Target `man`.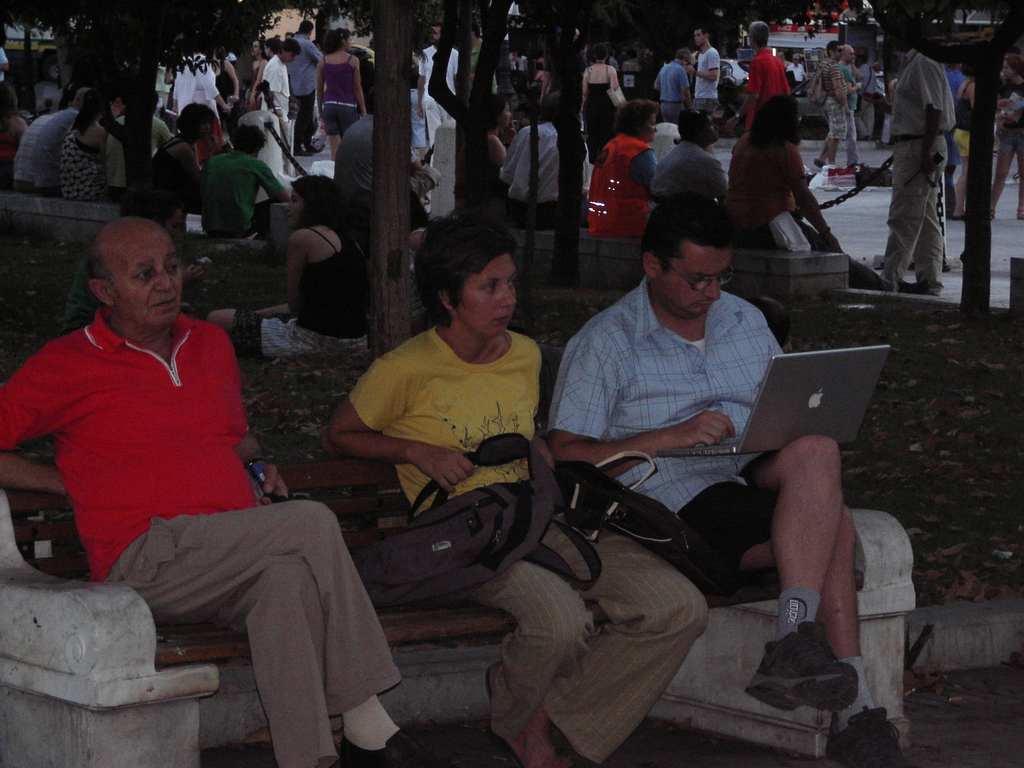
Target region: [504, 94, 592, 237].
